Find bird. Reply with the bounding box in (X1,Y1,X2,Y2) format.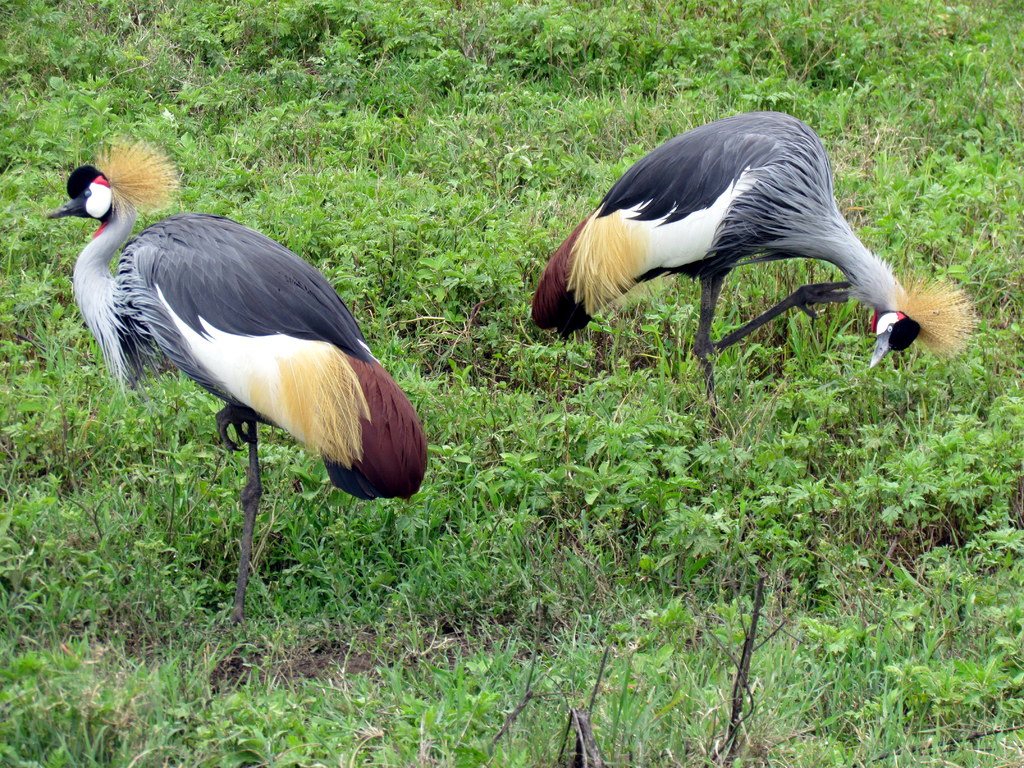
(45,135,431,633).
